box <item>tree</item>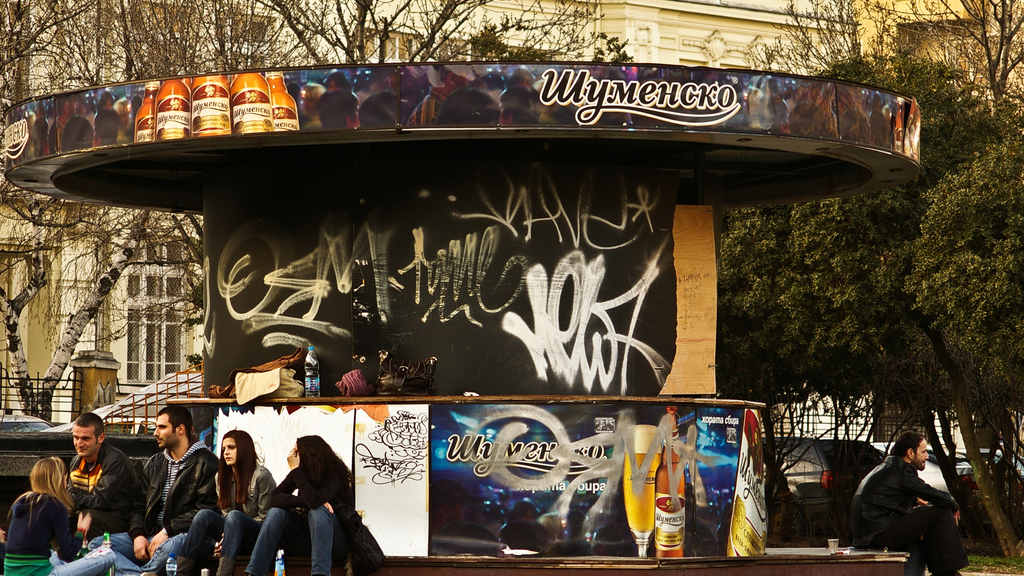
left=0, top=0, right=111, bottom=275
